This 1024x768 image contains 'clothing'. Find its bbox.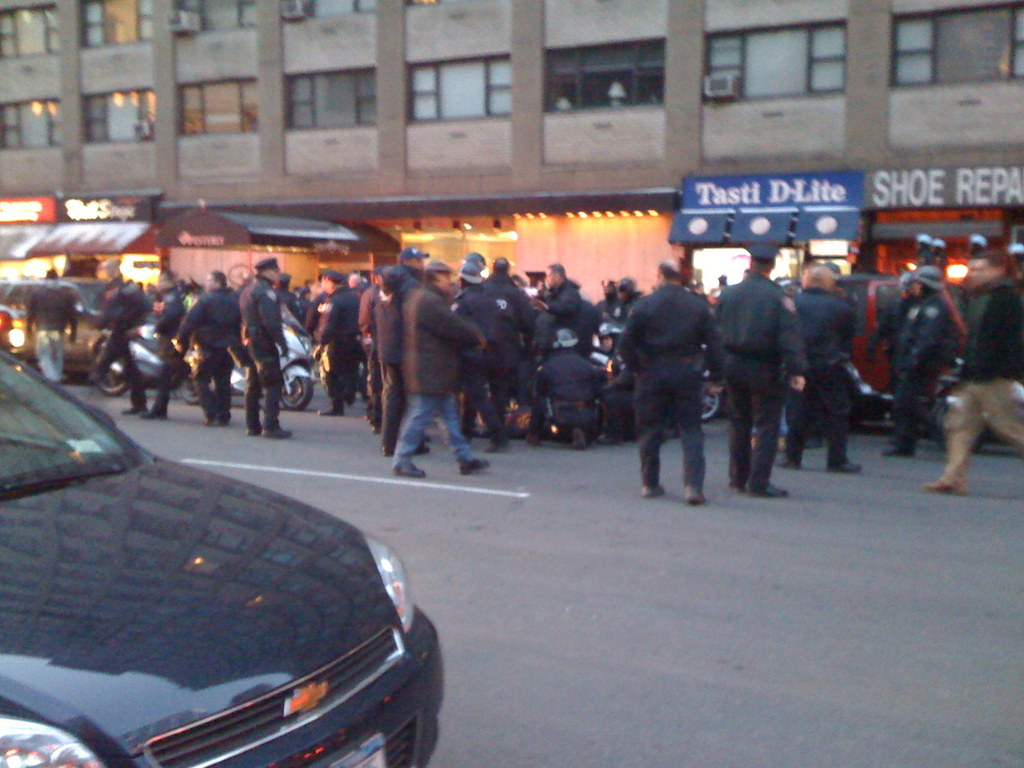
(x1=94, y1=278, x2=157, y2=410).
